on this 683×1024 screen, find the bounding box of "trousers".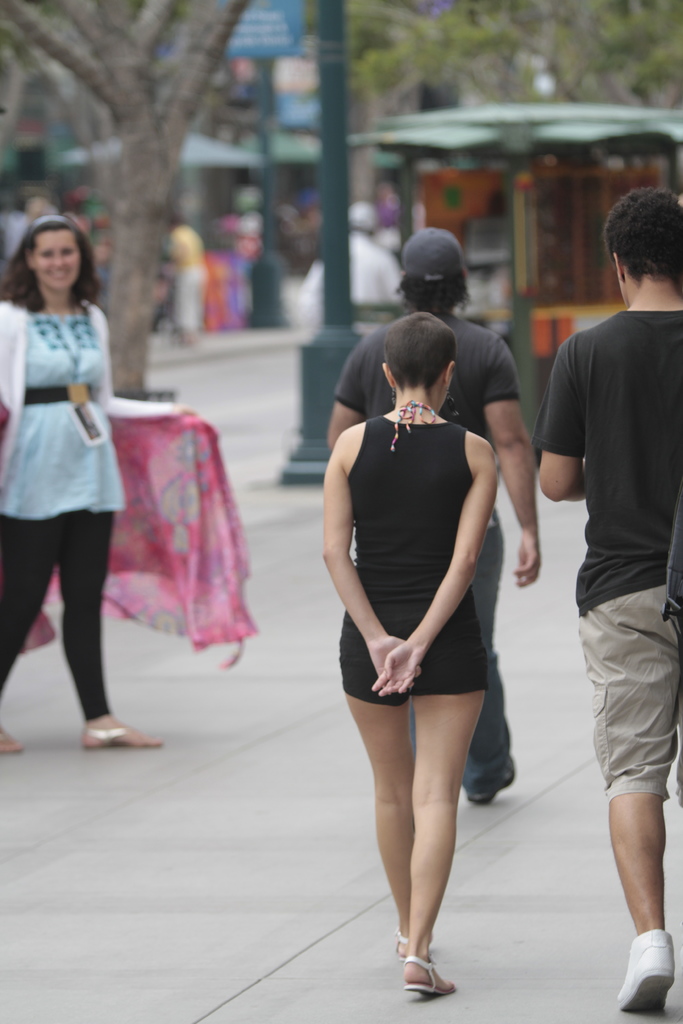
Bounding box: region(407, 503, 514, 792).
